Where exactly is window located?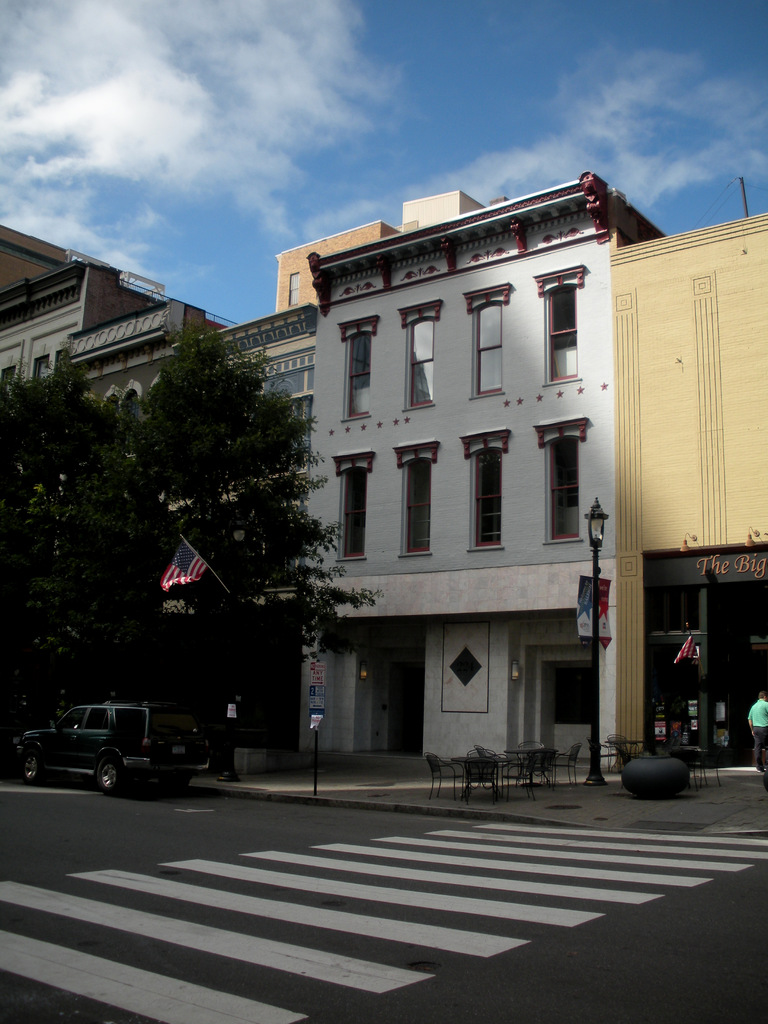
Its bounding box is <bbox>534, 412, 588, 540</bbox>.
